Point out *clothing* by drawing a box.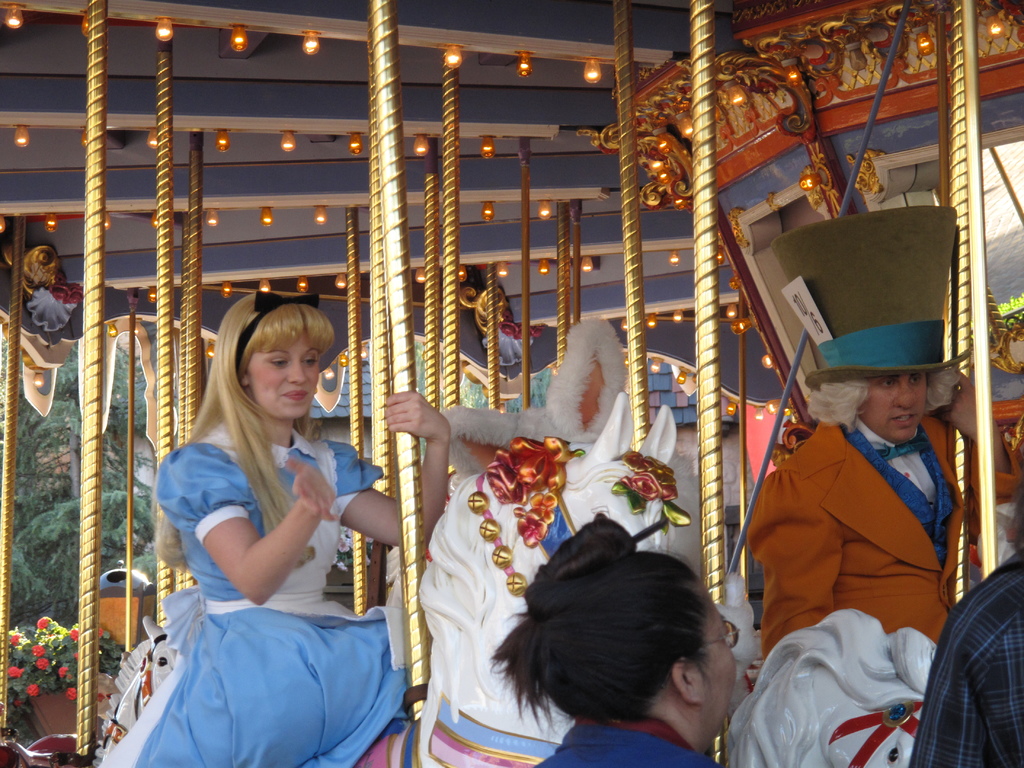
(left=748, top=378, right=975, bottom=678).
